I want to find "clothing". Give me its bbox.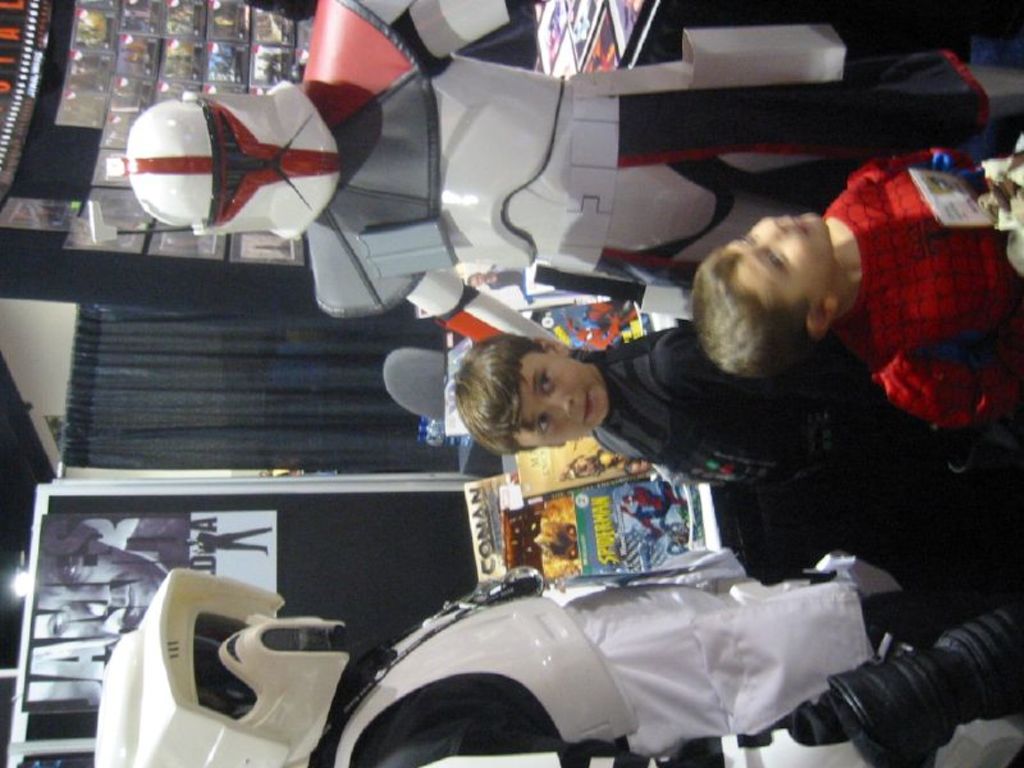
<box>314,547,908,767</box>.
